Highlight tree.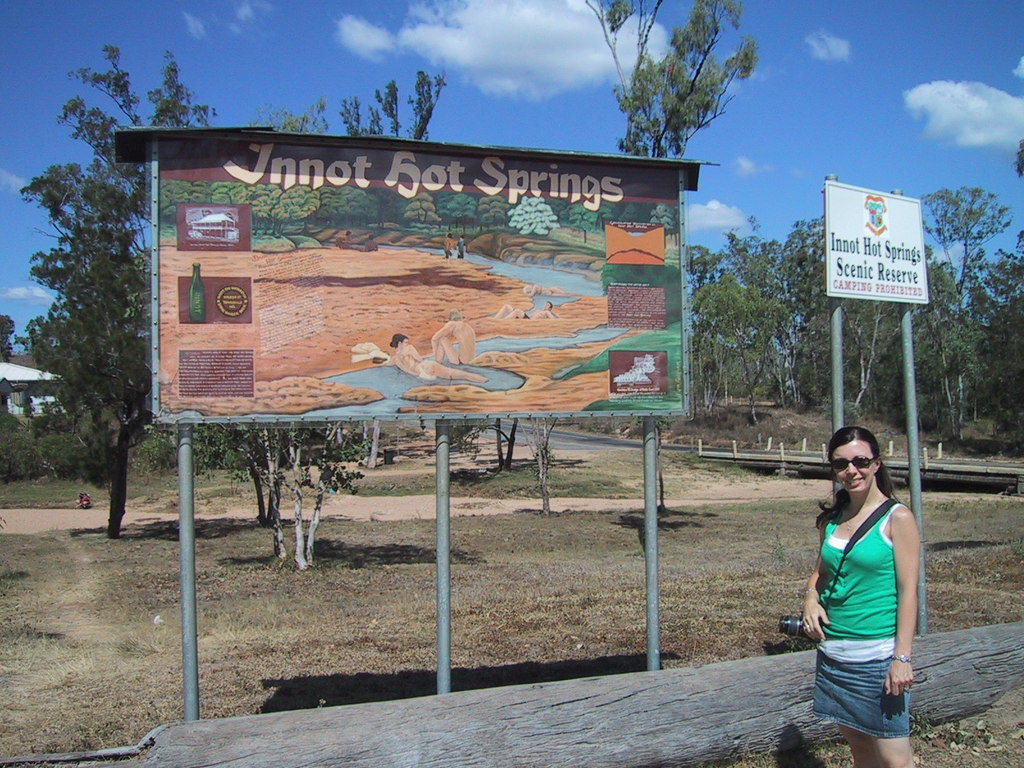
Highlighted region: 676, 218, 819, 422.
